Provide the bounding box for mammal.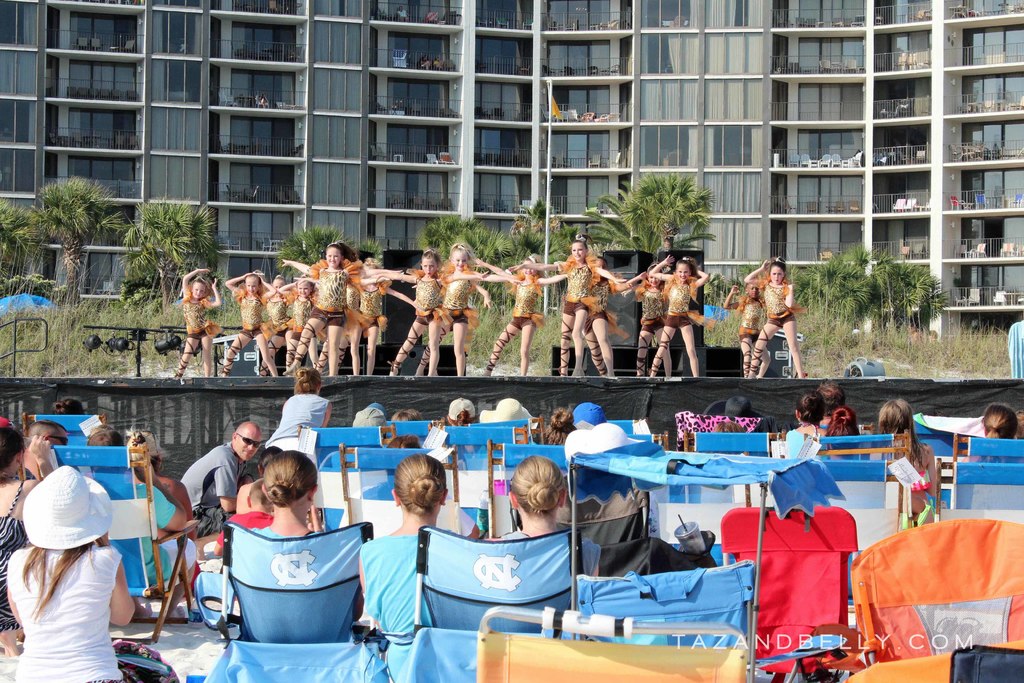
[237,448,280,513].
